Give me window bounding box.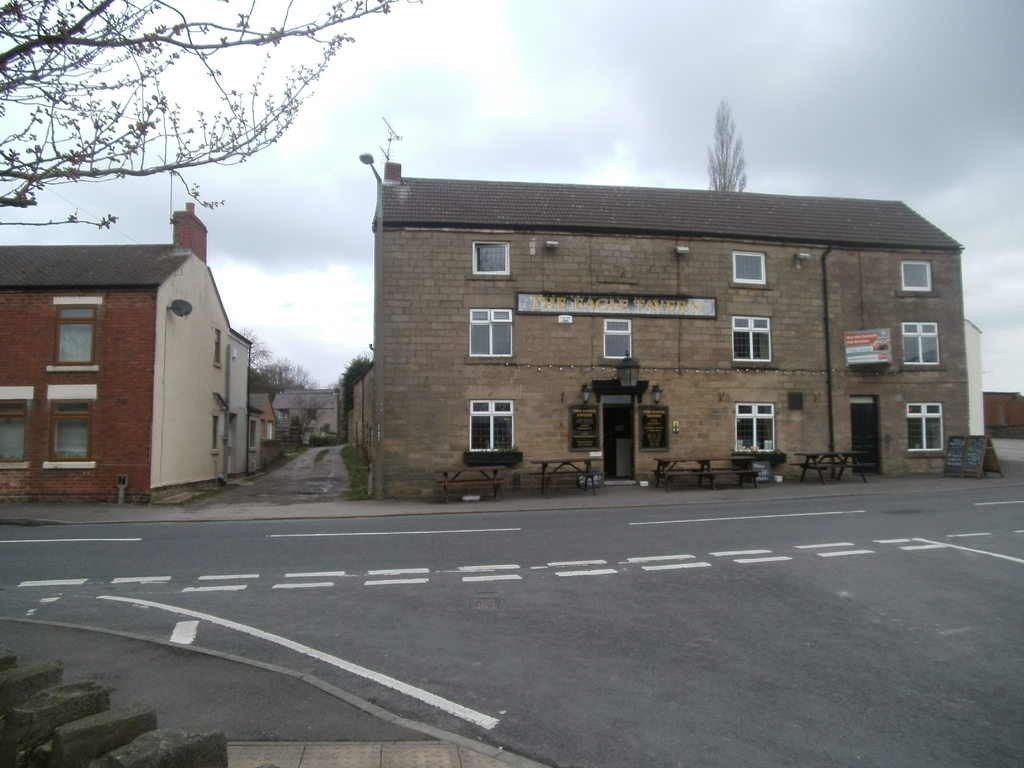
crop(470, 399, 514, 451).
